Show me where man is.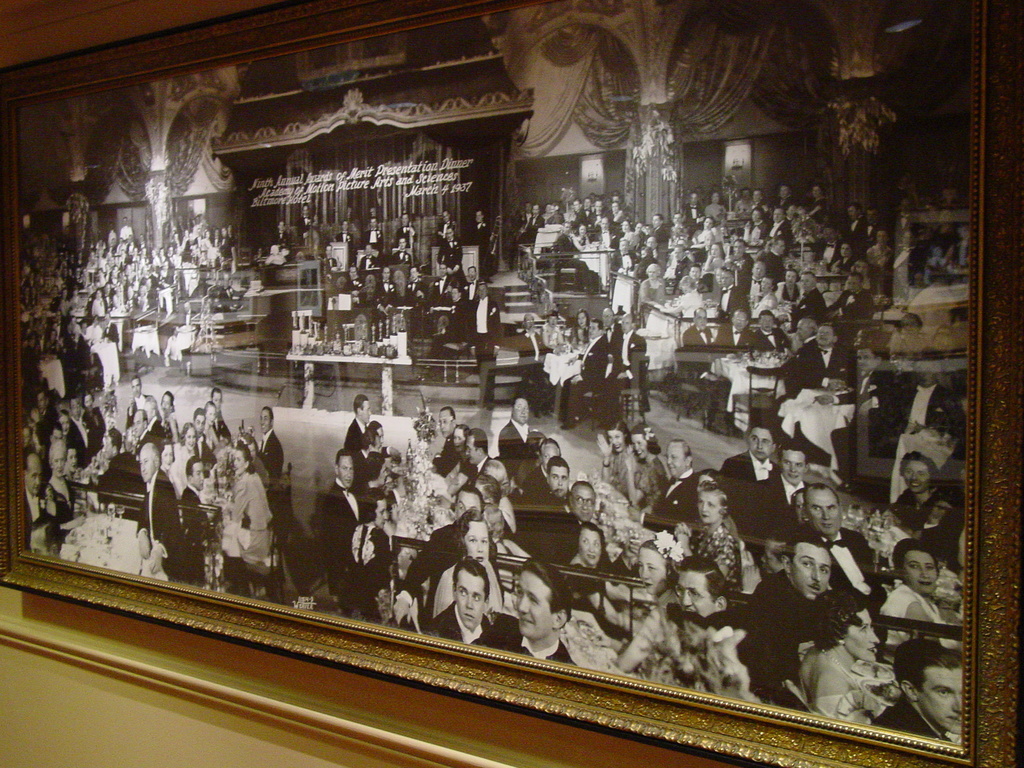
man is at x1=816 y1=345 x2=897 y2=484.
